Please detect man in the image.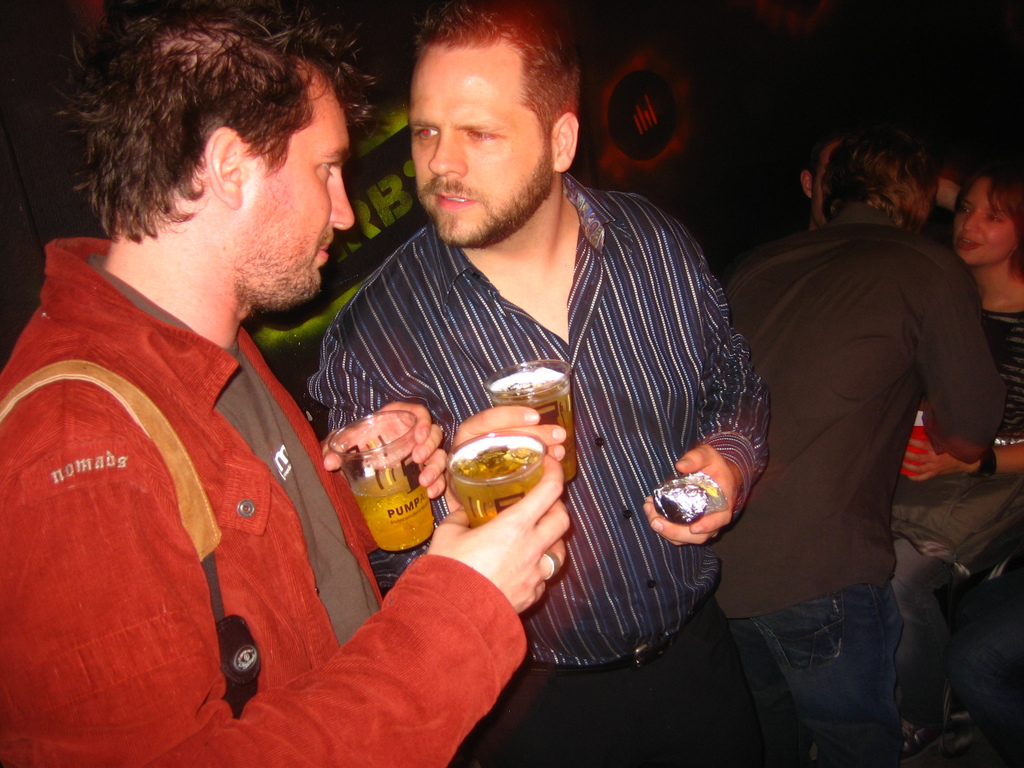
{"left": 800, "top": 127, "right": 845, "bottom": 230}.
